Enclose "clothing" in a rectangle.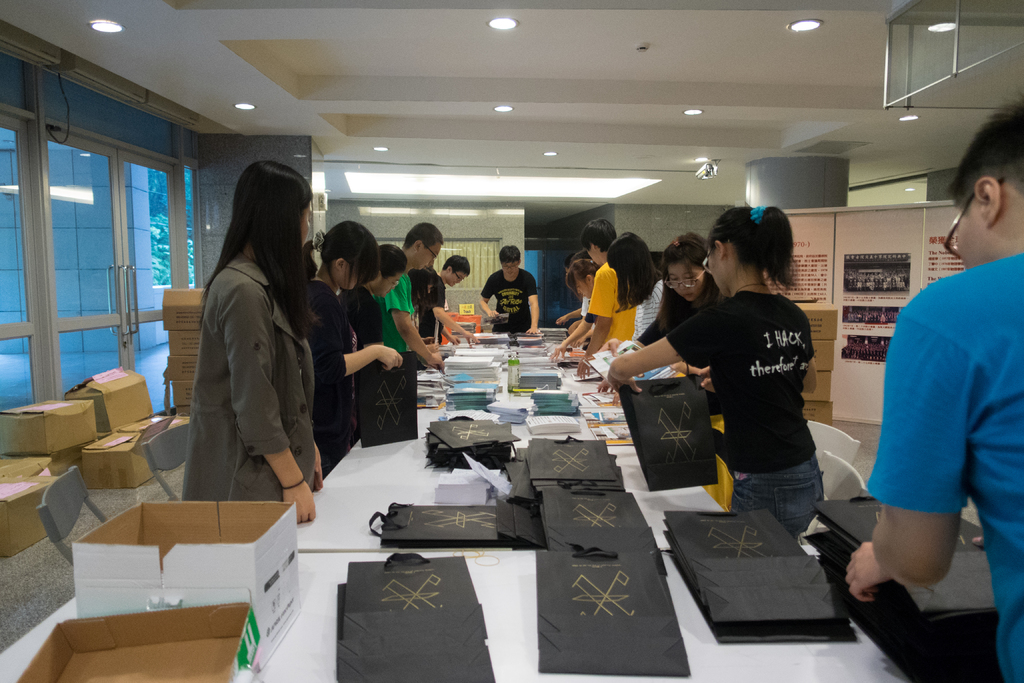
<region>407, 293, 422, 356</region>.
